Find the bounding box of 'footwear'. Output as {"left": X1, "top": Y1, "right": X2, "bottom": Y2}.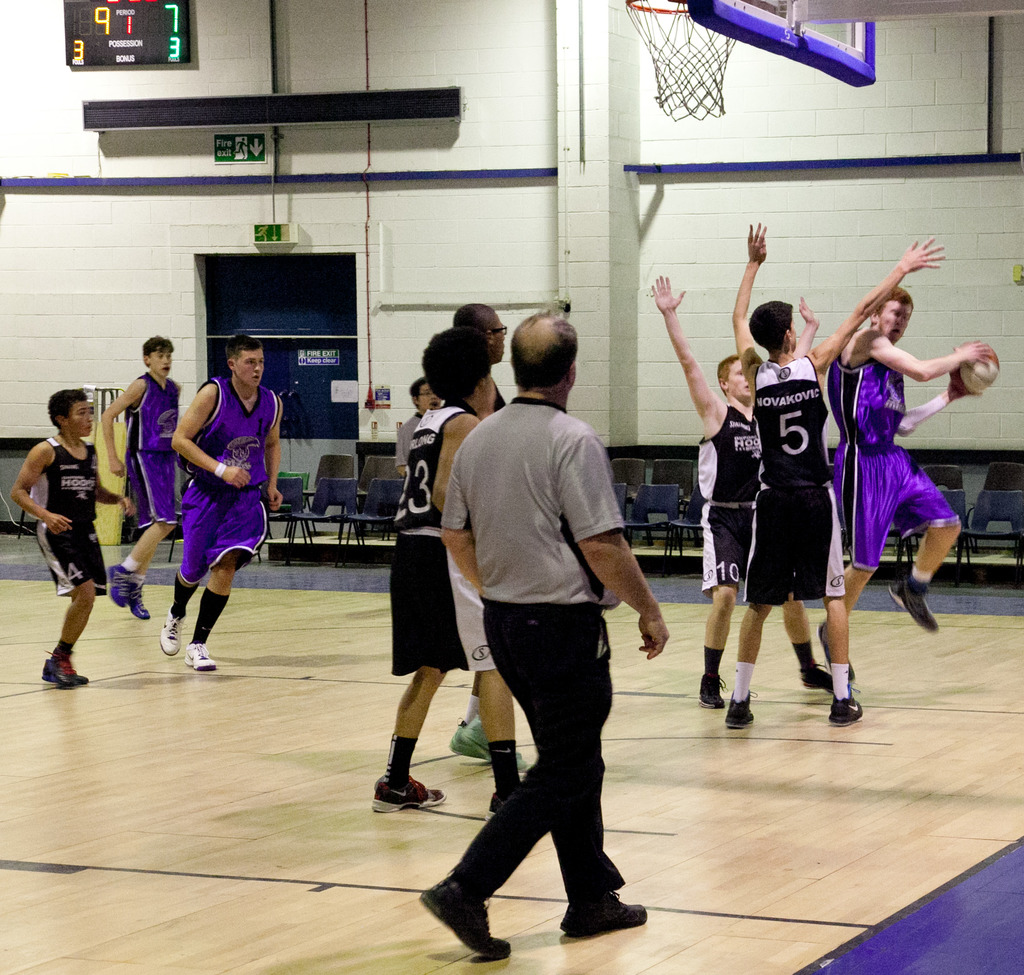
{"left": 371, "top": 778, "right": 451, "bottom": 811}.
